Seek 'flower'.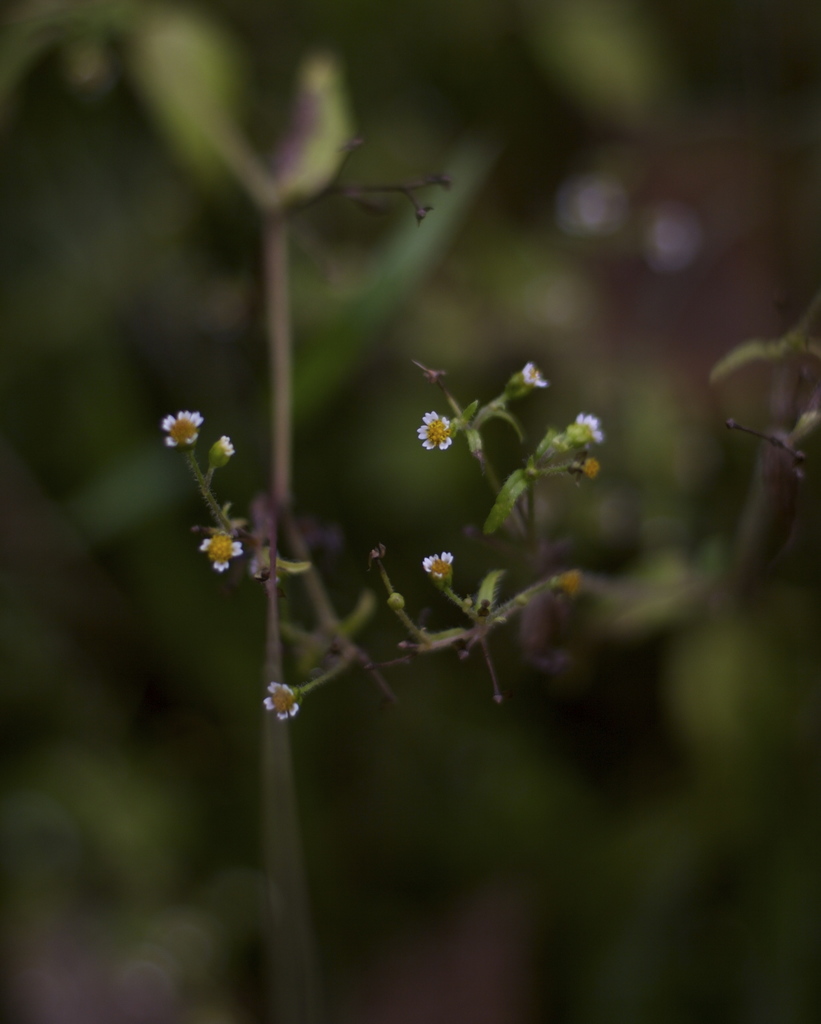
left=524, top=359, right=547, bottom=390.
